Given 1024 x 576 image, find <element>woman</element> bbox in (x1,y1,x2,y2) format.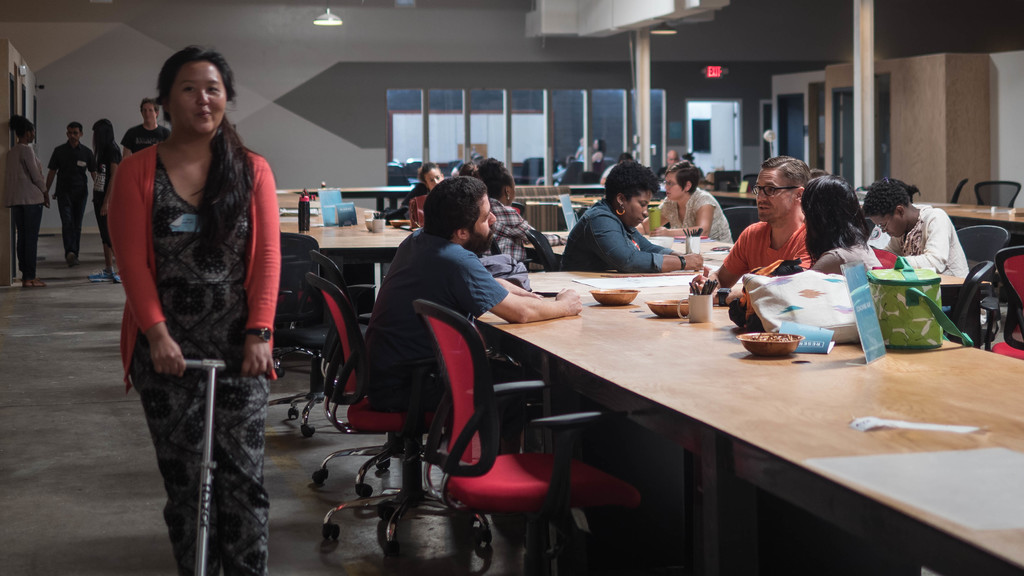
(551,155,700,273).
